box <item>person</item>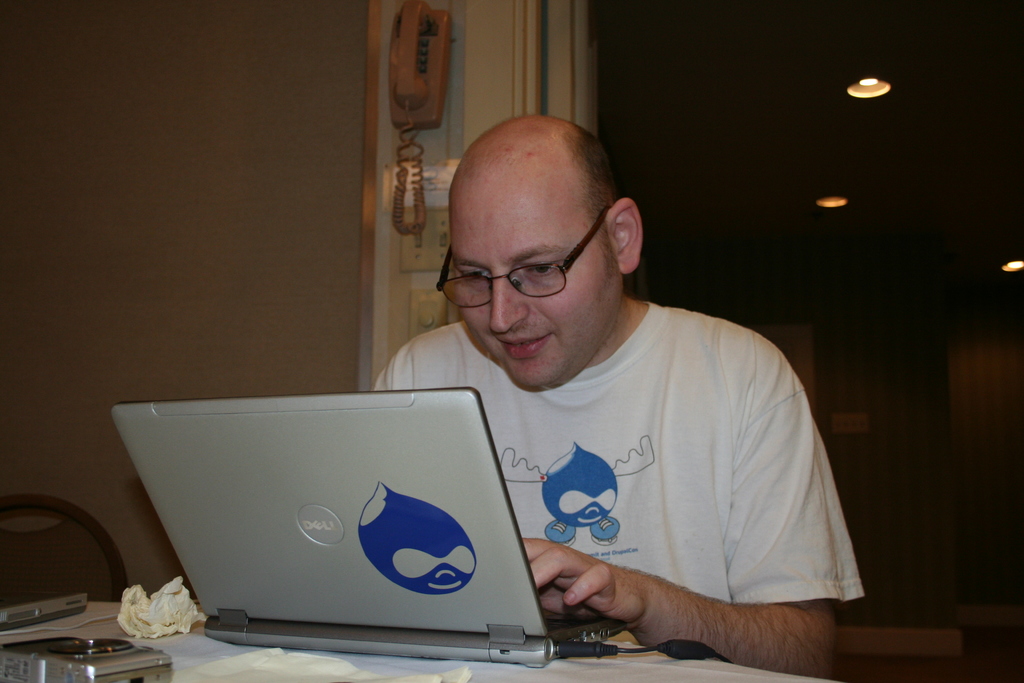
372/115/868/678
